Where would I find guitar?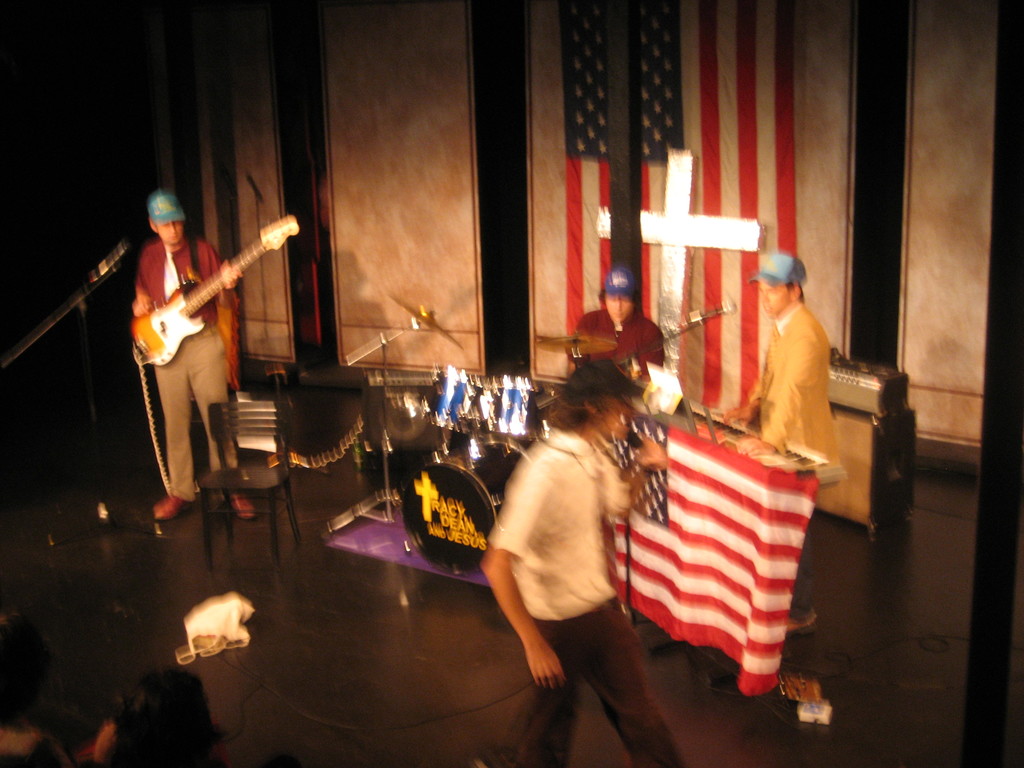
At 127 188 283 373.
